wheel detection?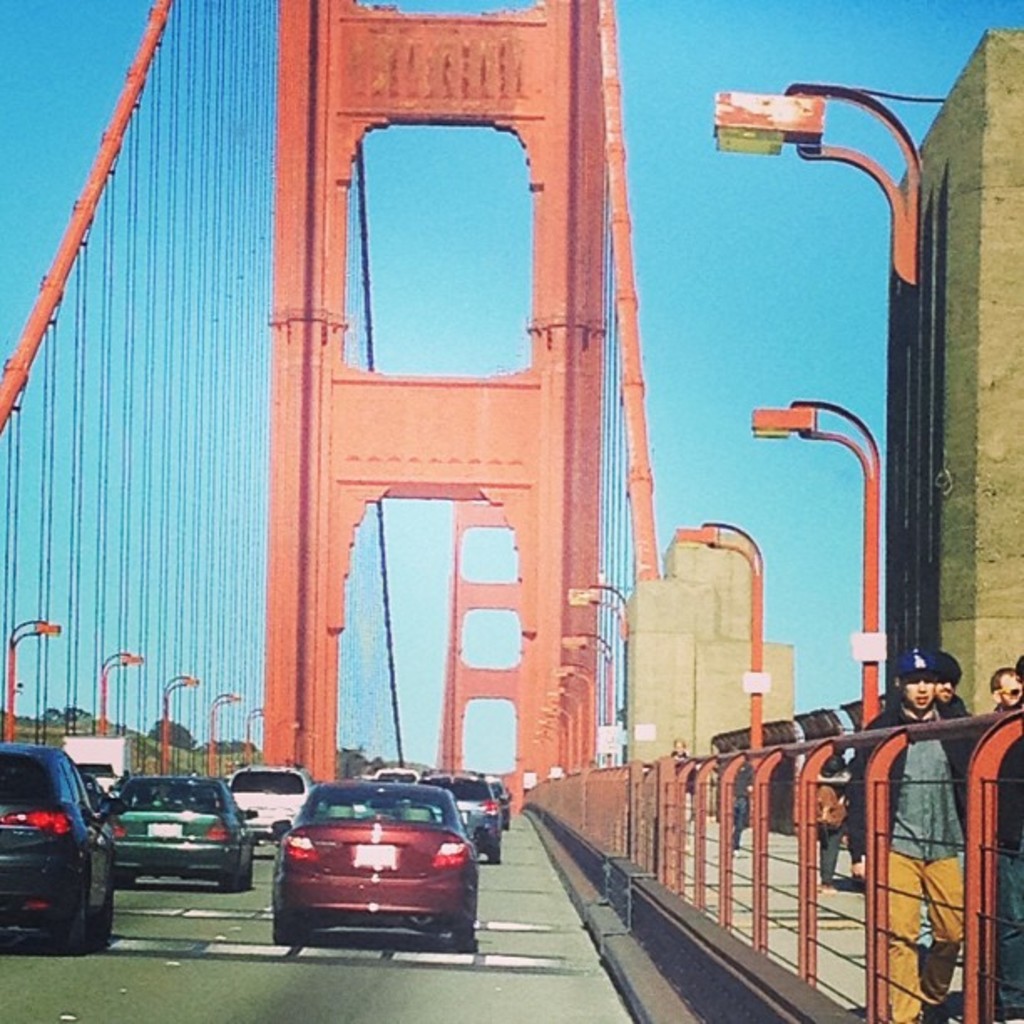
bbox=[278, 904, 311, 949]
